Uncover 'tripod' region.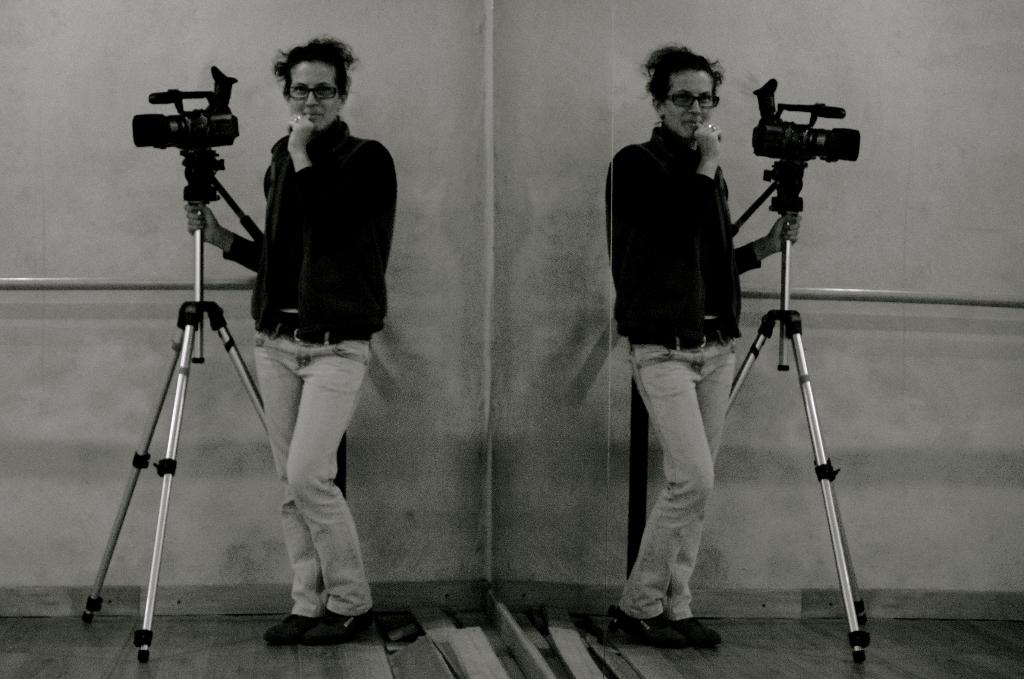
Uncovered: detection(724, 159, 871, 666).
